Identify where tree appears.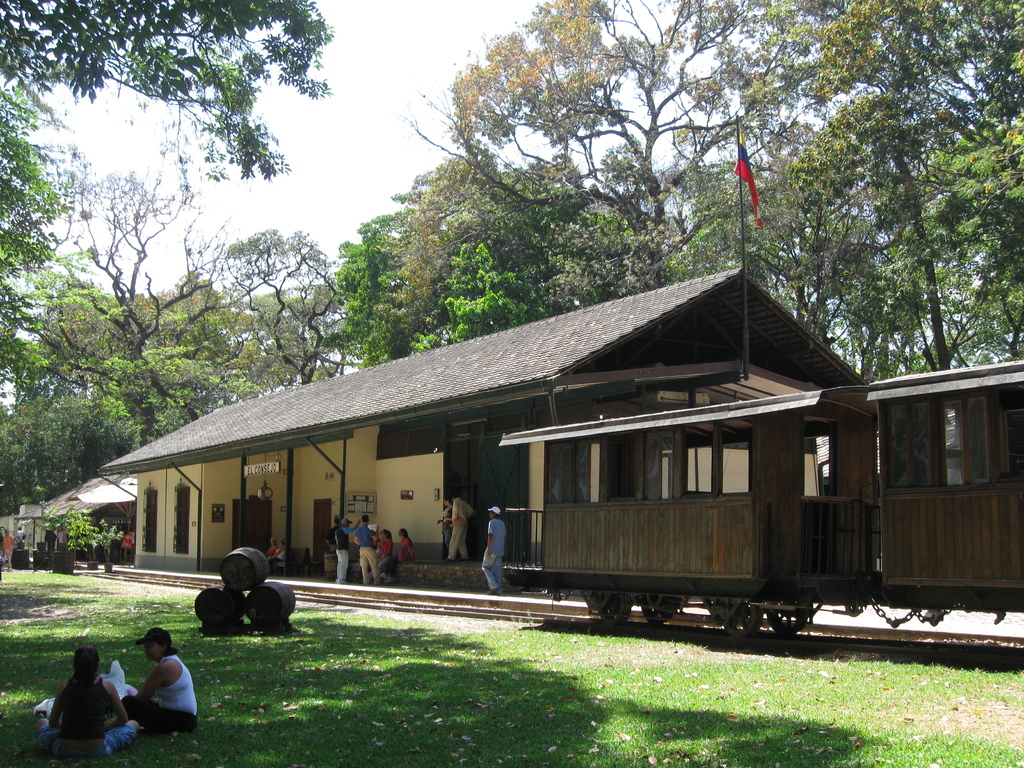
Appears at locate(385, 141, 652, 311).
